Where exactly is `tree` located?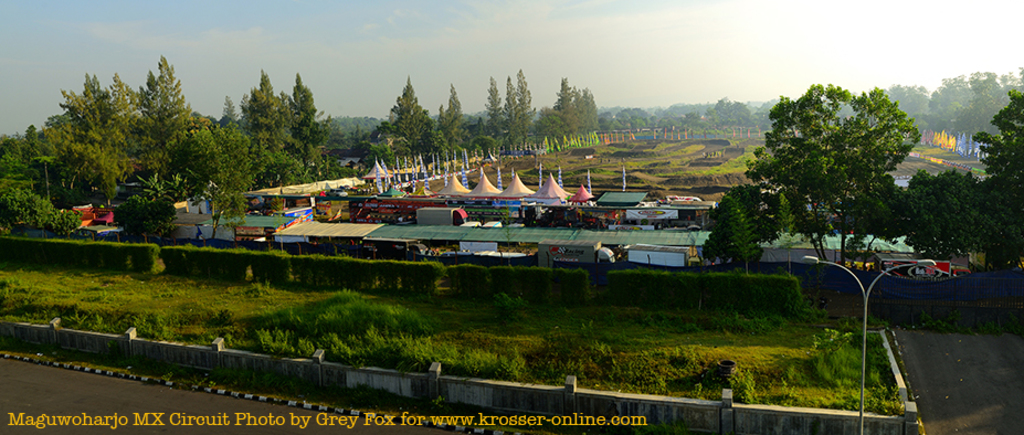
Its bounding box is 701/195/766/266.
